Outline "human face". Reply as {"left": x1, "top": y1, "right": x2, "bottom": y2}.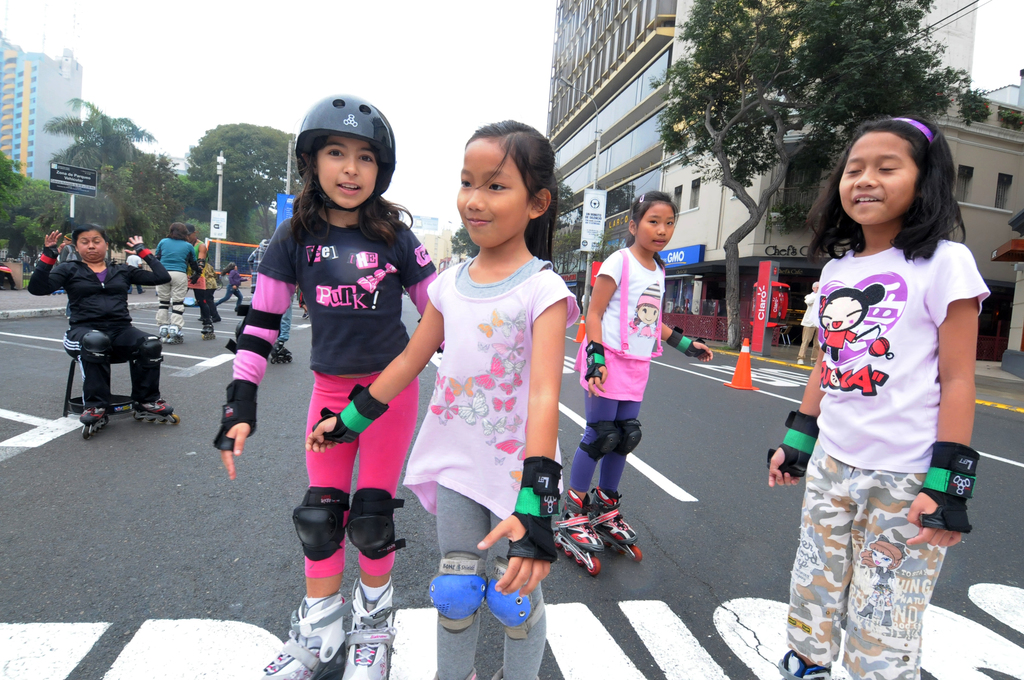
{"left": 843, "top": 131, "right": 916, "bottom": 222}.
